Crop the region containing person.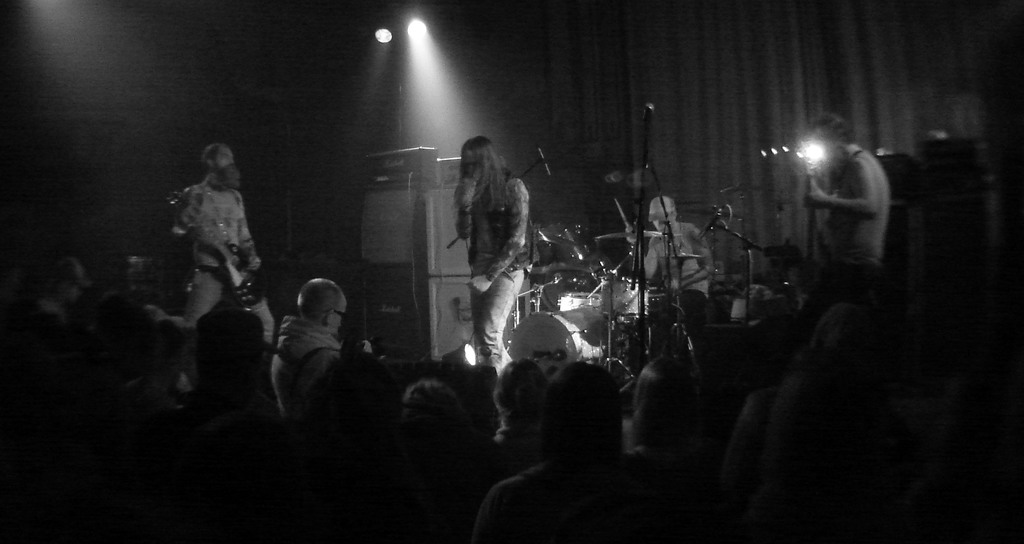
Crop region: [483,360,548,459].
